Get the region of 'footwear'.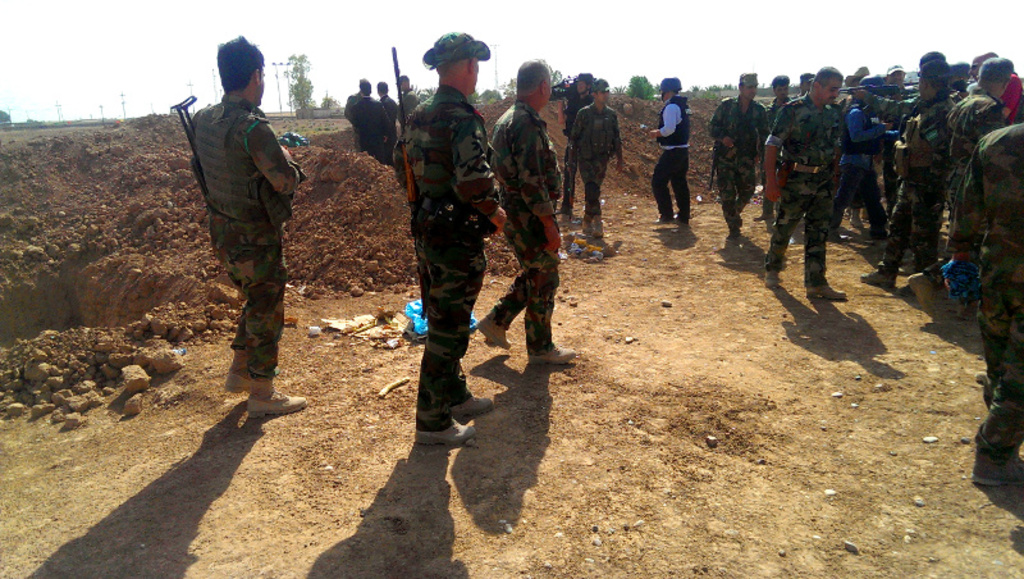
<region>964, 469, 1023, 480</region>.
